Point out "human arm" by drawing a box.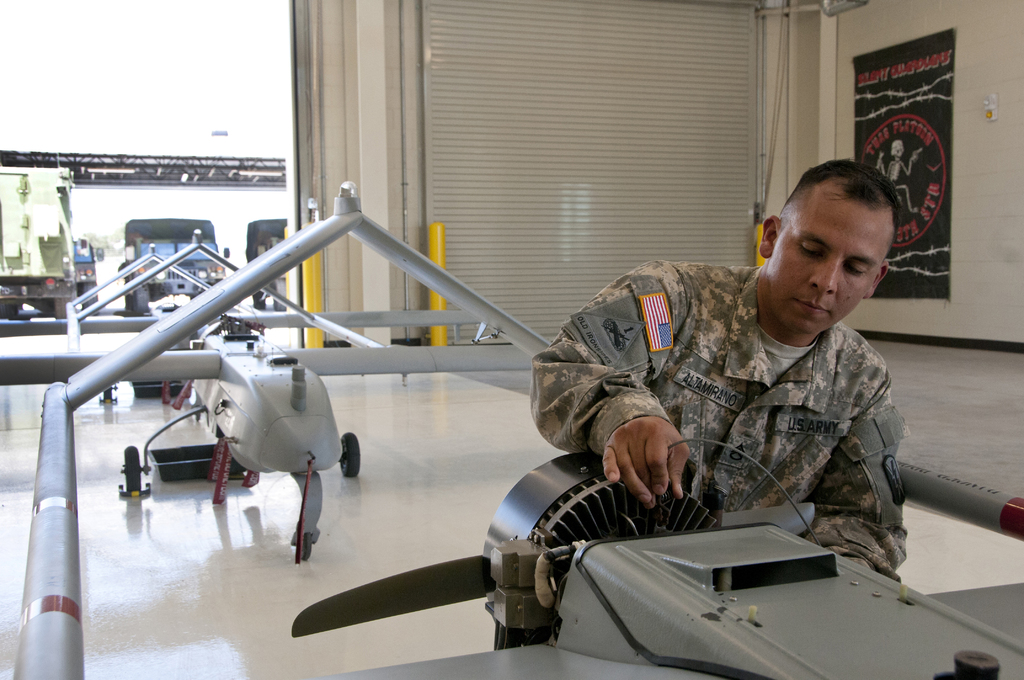
x1=525 y1=264 x2=691 y2=510.
